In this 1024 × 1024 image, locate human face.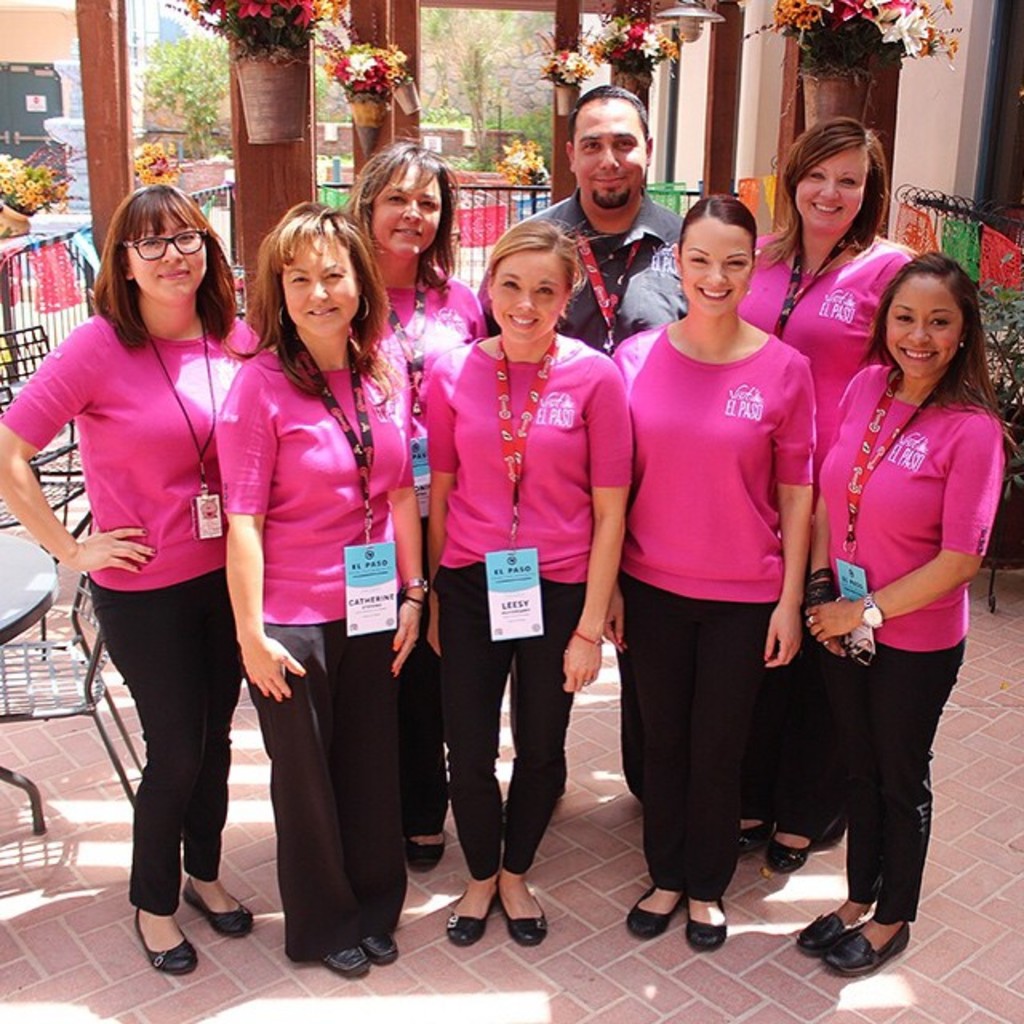
Bounding box: 678,232,754,317.
